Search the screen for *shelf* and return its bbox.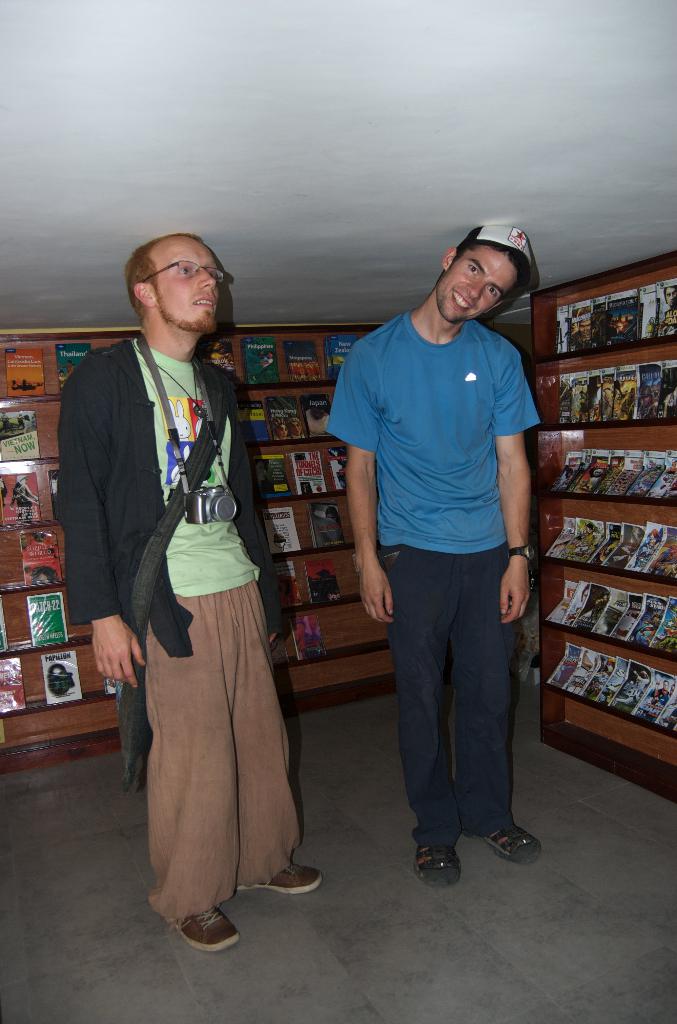
Found: 277/595/397/678.
